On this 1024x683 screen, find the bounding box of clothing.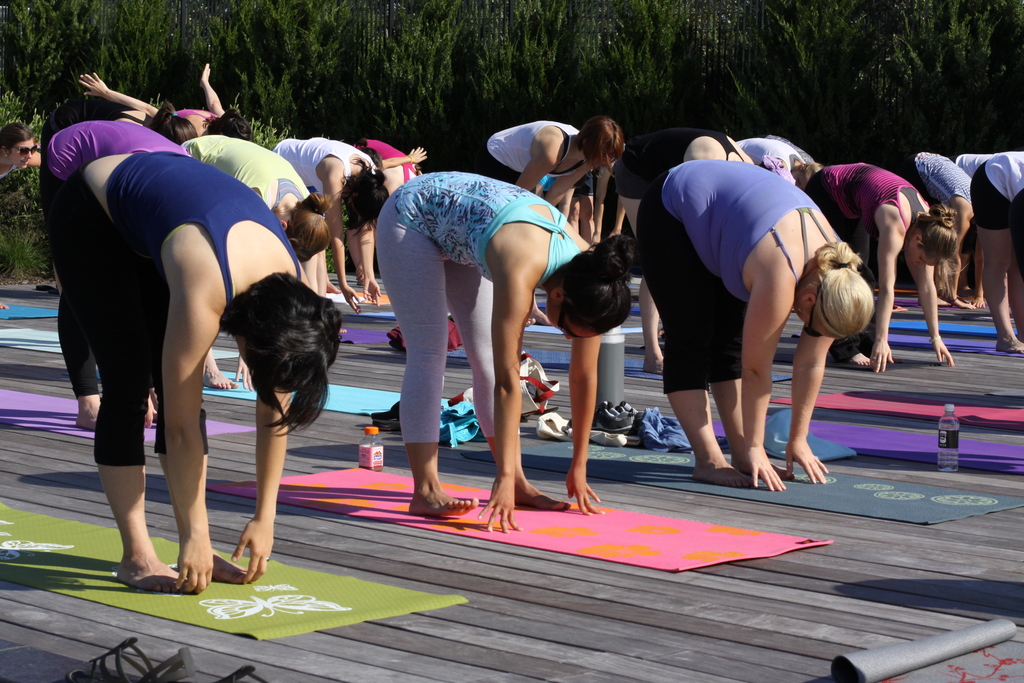
Bounding box: 35/92/164/146.
